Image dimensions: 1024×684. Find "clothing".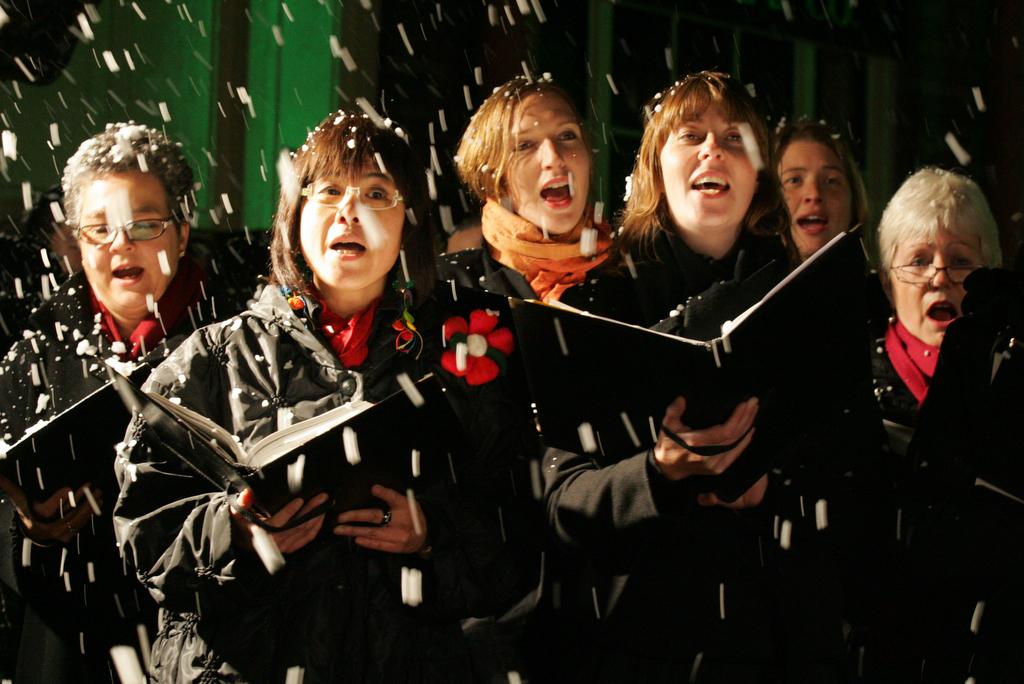
(left=0, top=269, right=242, bottom=682).
